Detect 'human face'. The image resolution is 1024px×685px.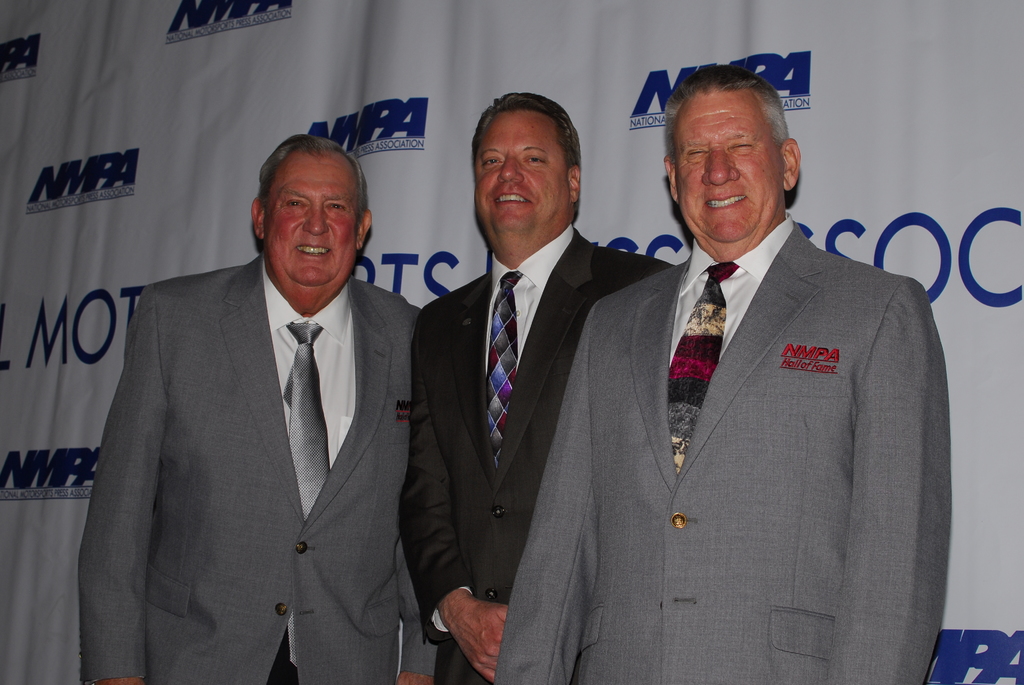
<region>670, 90, 785, 245</region>.
